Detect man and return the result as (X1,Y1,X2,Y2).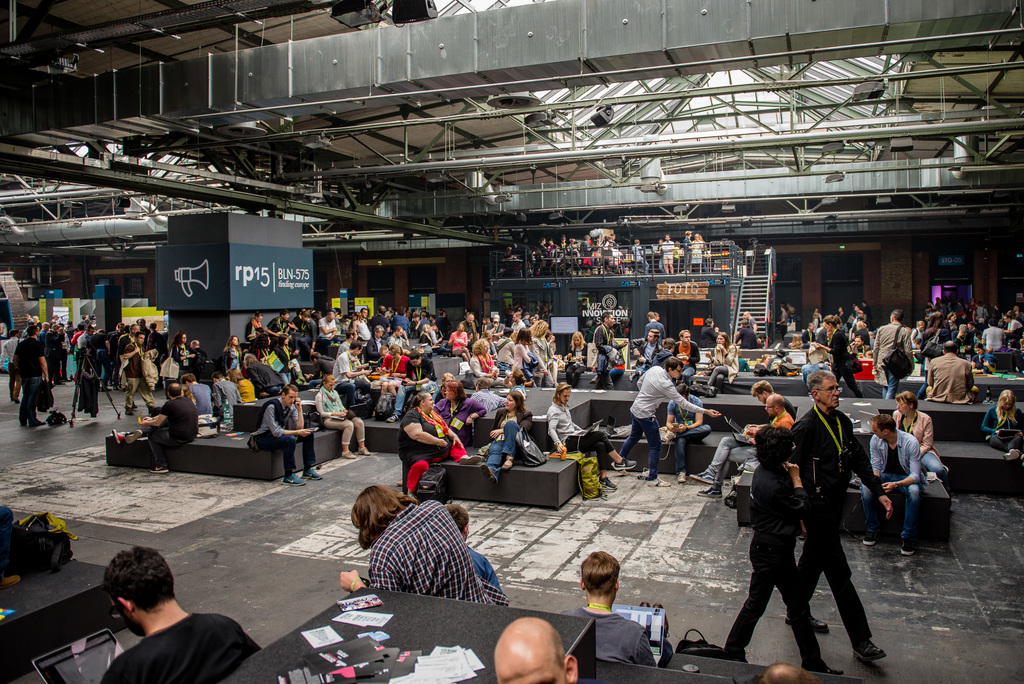
(435,309,451,339).
